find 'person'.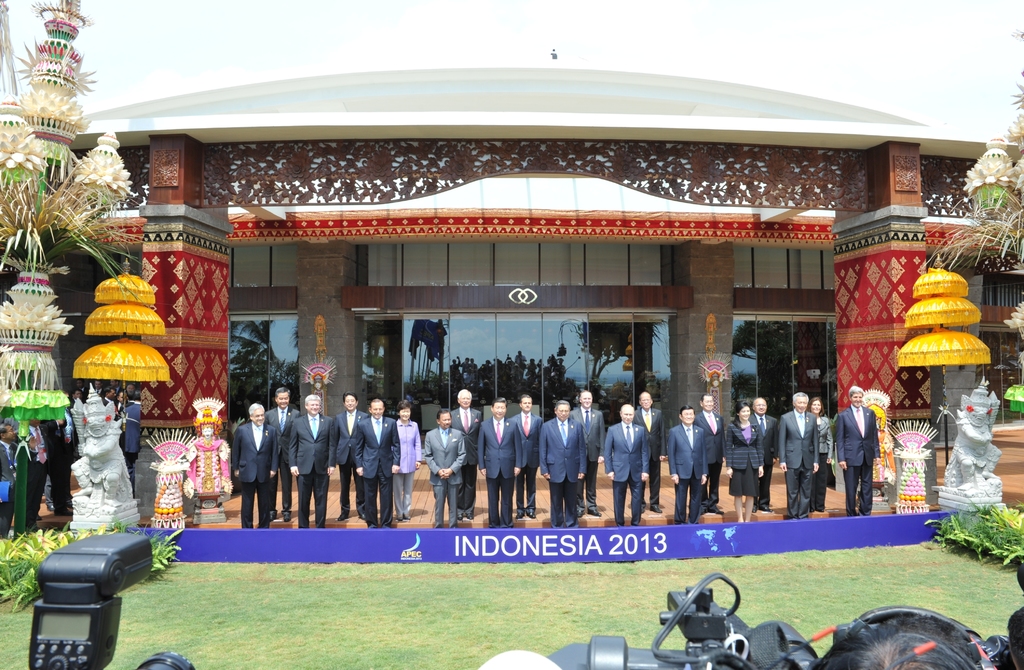
bbox=(335, 396, 369, 516).
